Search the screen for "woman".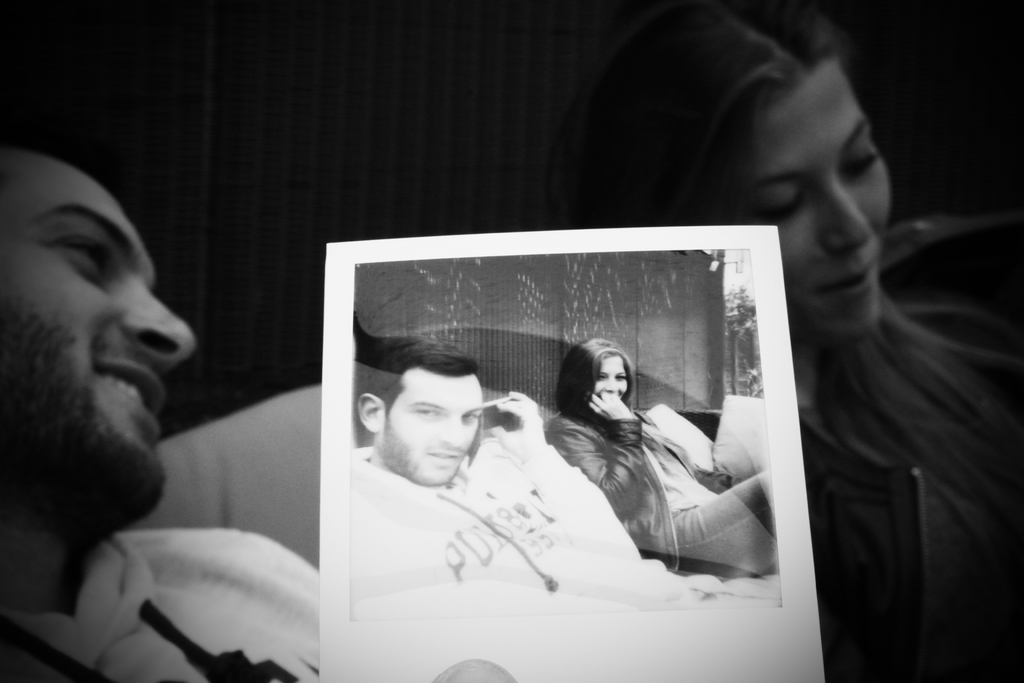
Found at region(560, 0, 1023, 682).
